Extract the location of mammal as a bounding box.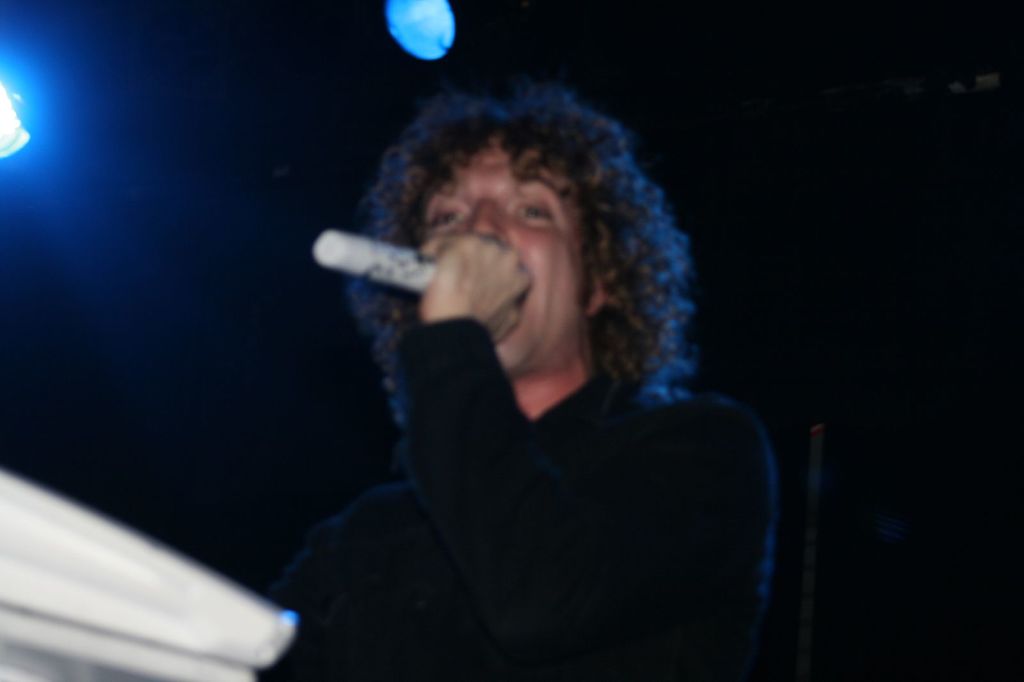
select_region(298, 132, 815, 681).
